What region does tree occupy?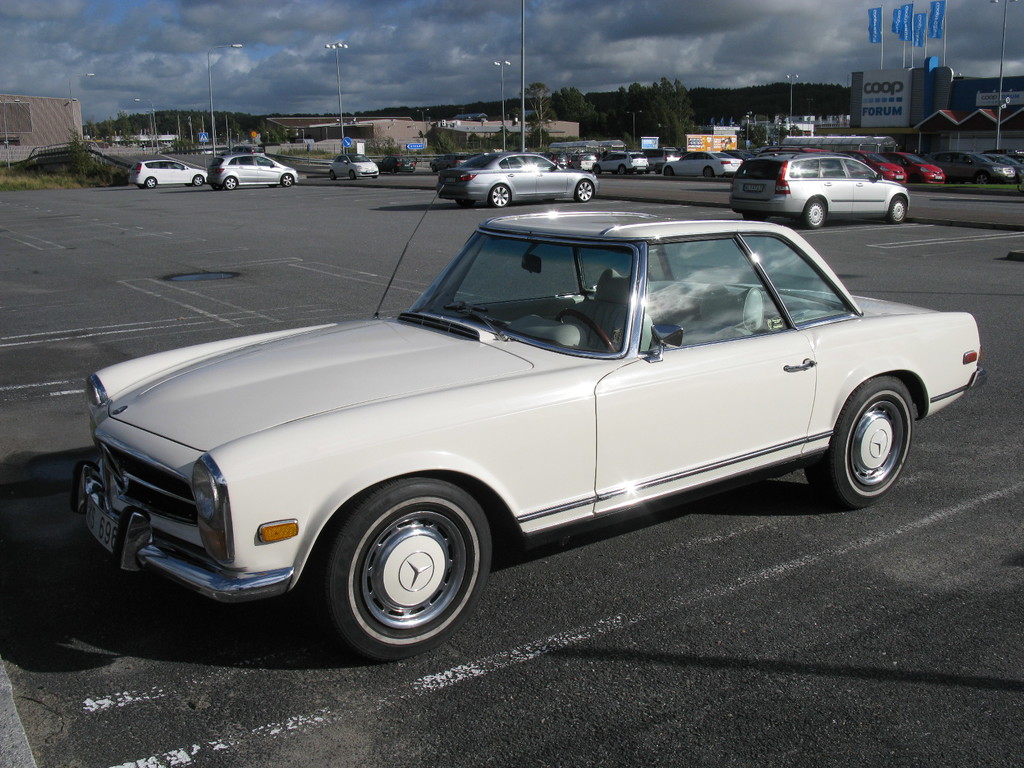
pyautogui.locateOnScreen(517, 79, 554, 148).
